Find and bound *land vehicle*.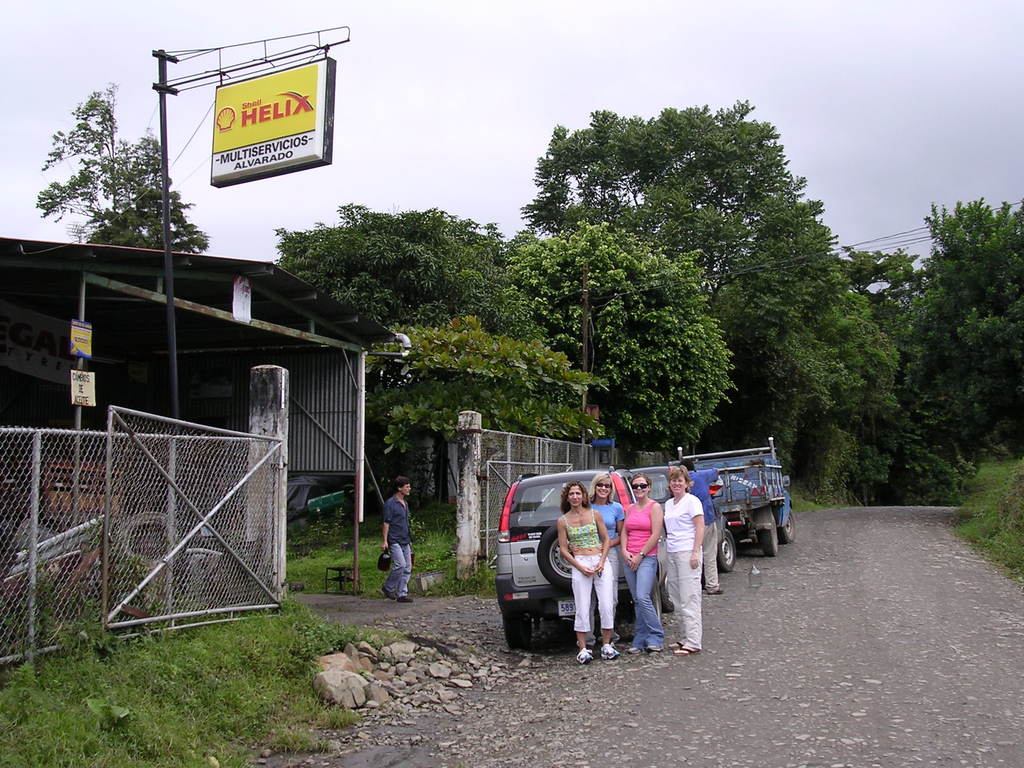
Bound: {"x1": 627, "y1": 461, "x2": 742, "y2": 578}.
